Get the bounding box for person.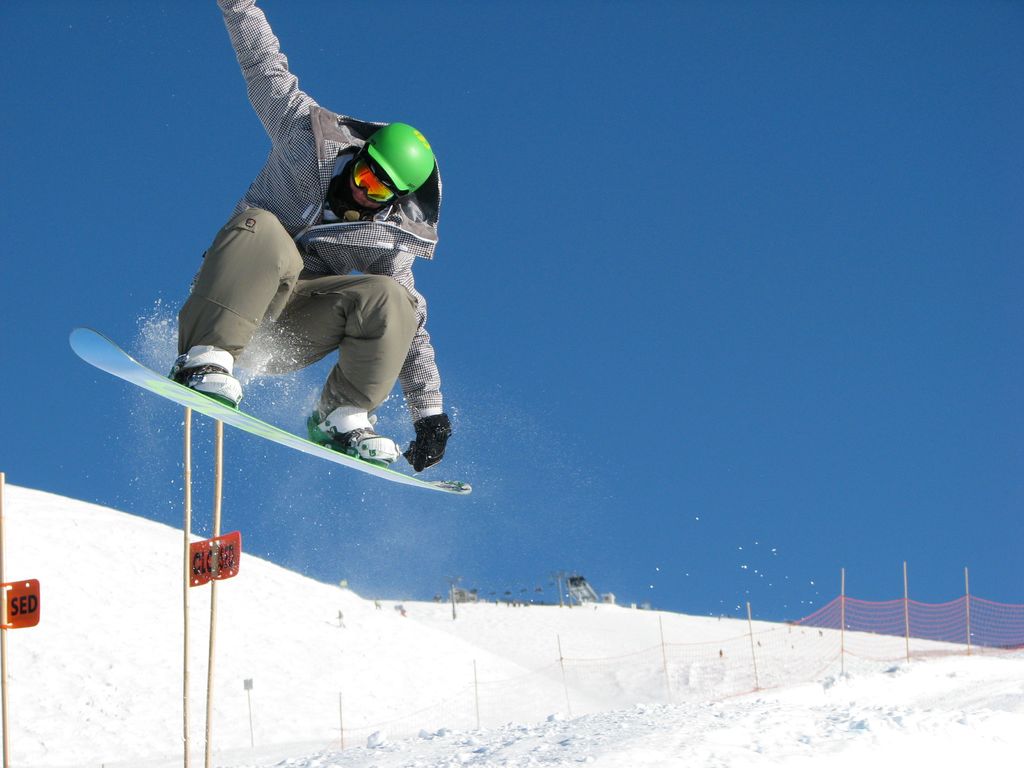
168,0,451,491.
